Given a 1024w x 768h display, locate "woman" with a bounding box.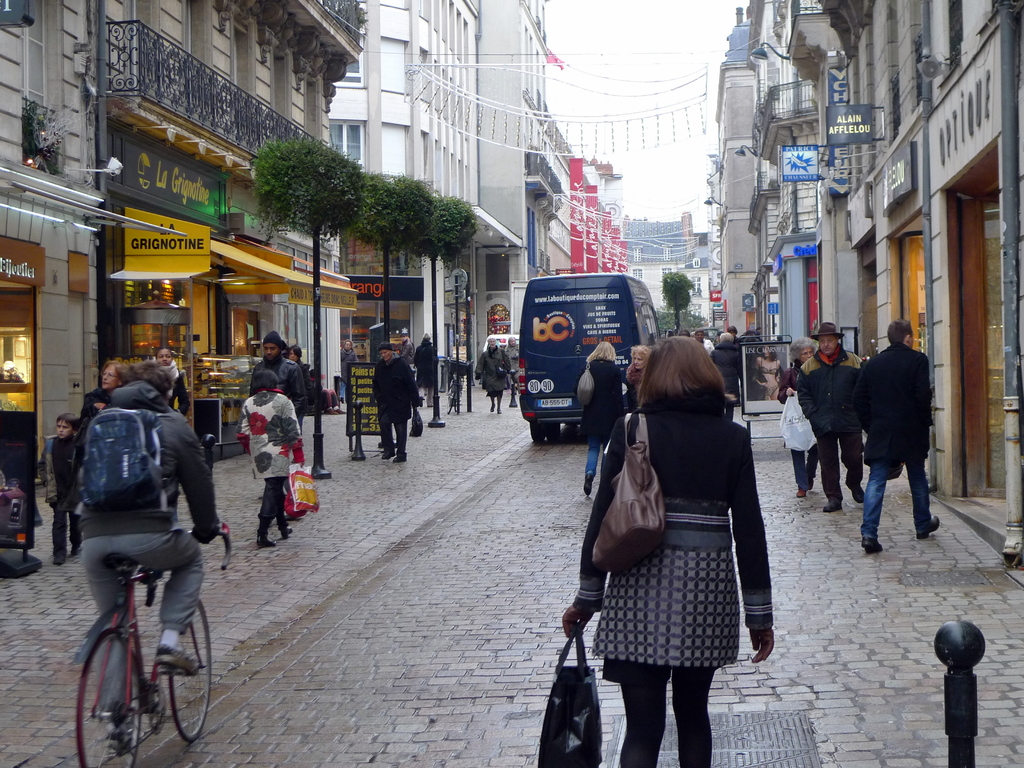
Located: bbox(714, 332, 740, 420).
